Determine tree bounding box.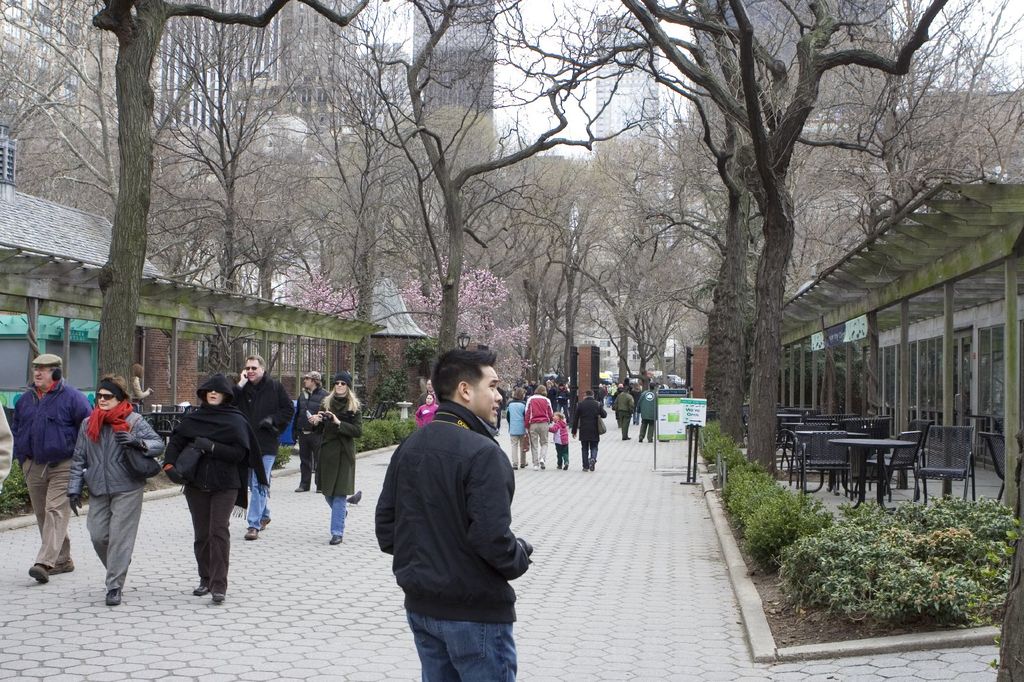
Determined: {"left": 760, "top": 496, "right": 1009, "bottom": 635}.
